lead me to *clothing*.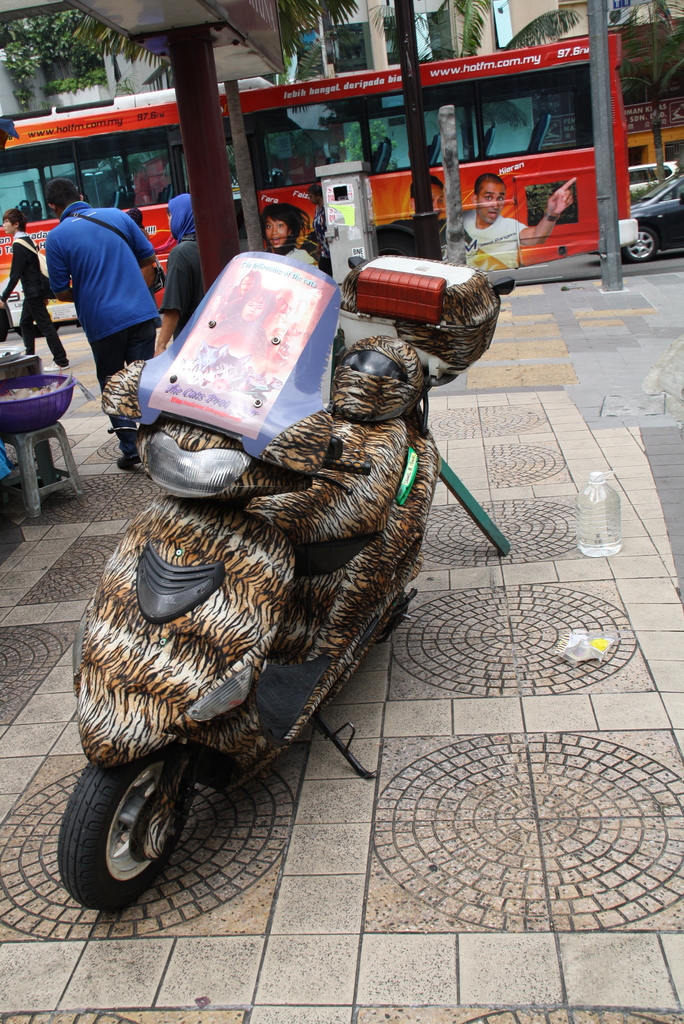
Lead to Rect(466, 207, 528, 269).
